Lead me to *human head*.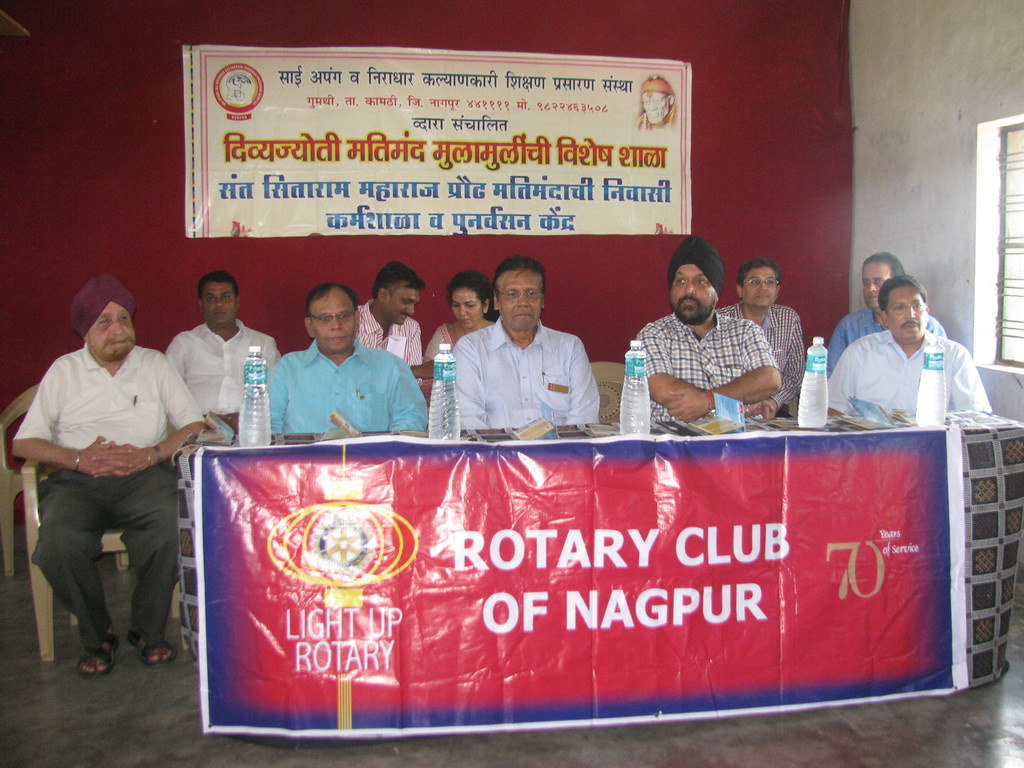
Lead to bbox=(67, 278, 137, 363).
